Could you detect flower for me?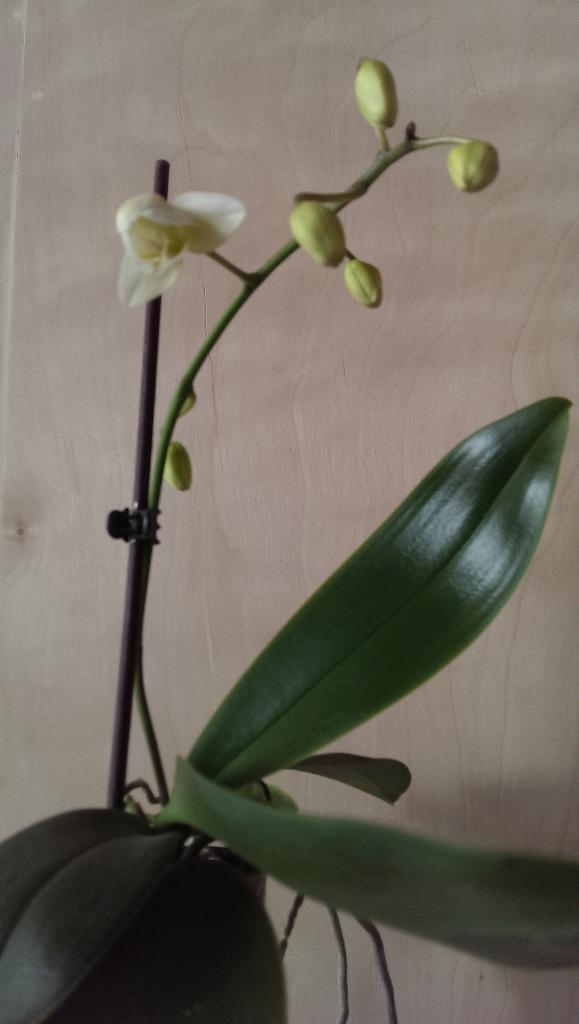
Detection result: 107, 163, 239, 291.
